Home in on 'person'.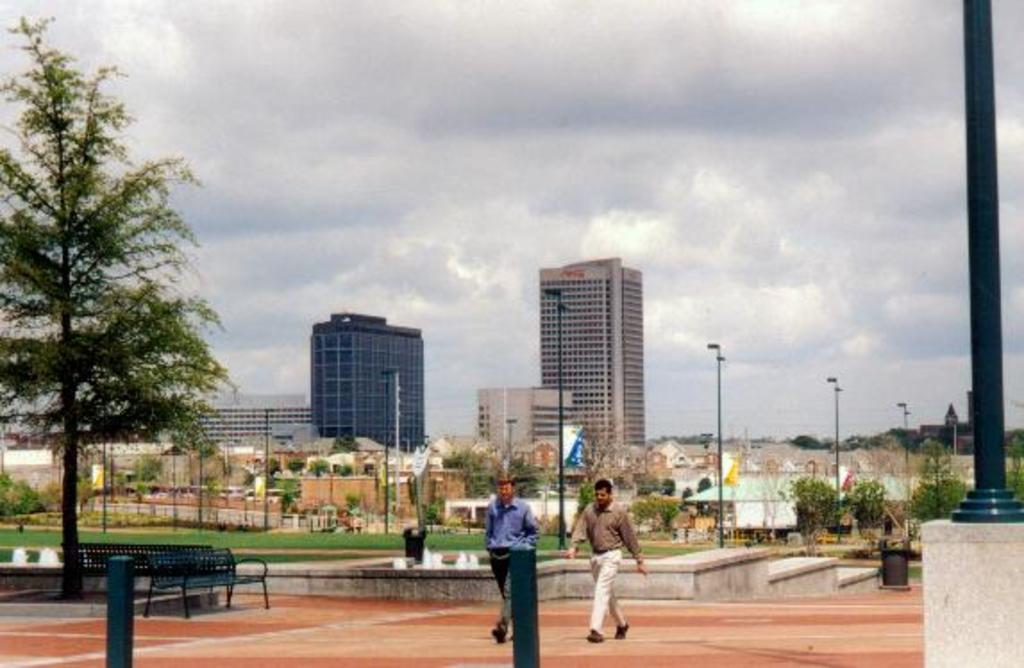
Homed in at left=559, top=475, right=654, bottom=650.
